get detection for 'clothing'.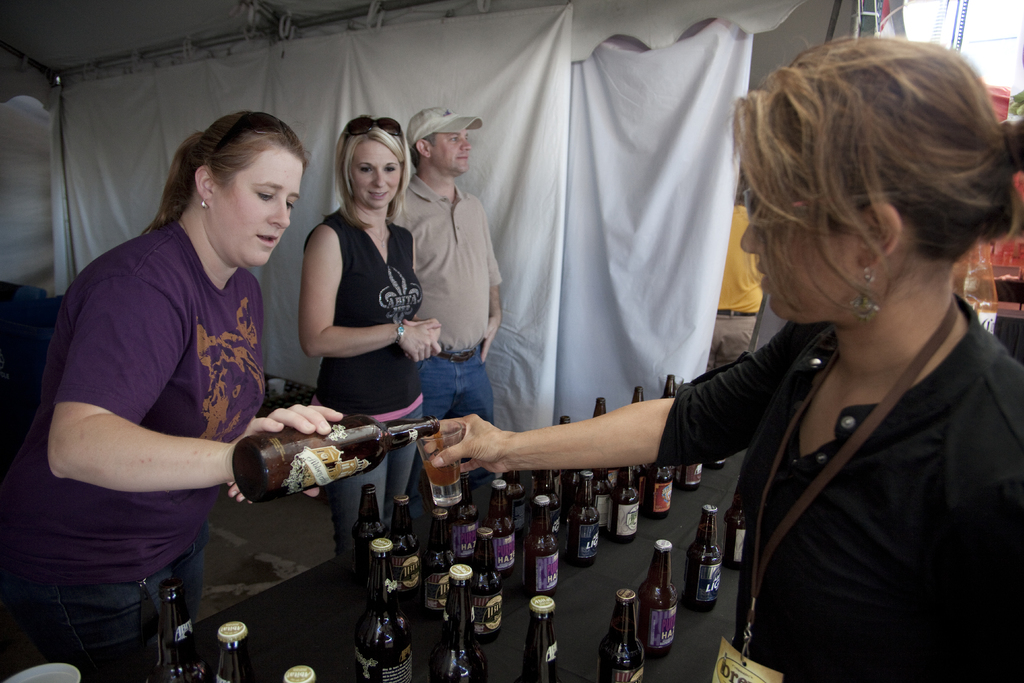
Detection: l=3, t=222, r=261, b=682.
